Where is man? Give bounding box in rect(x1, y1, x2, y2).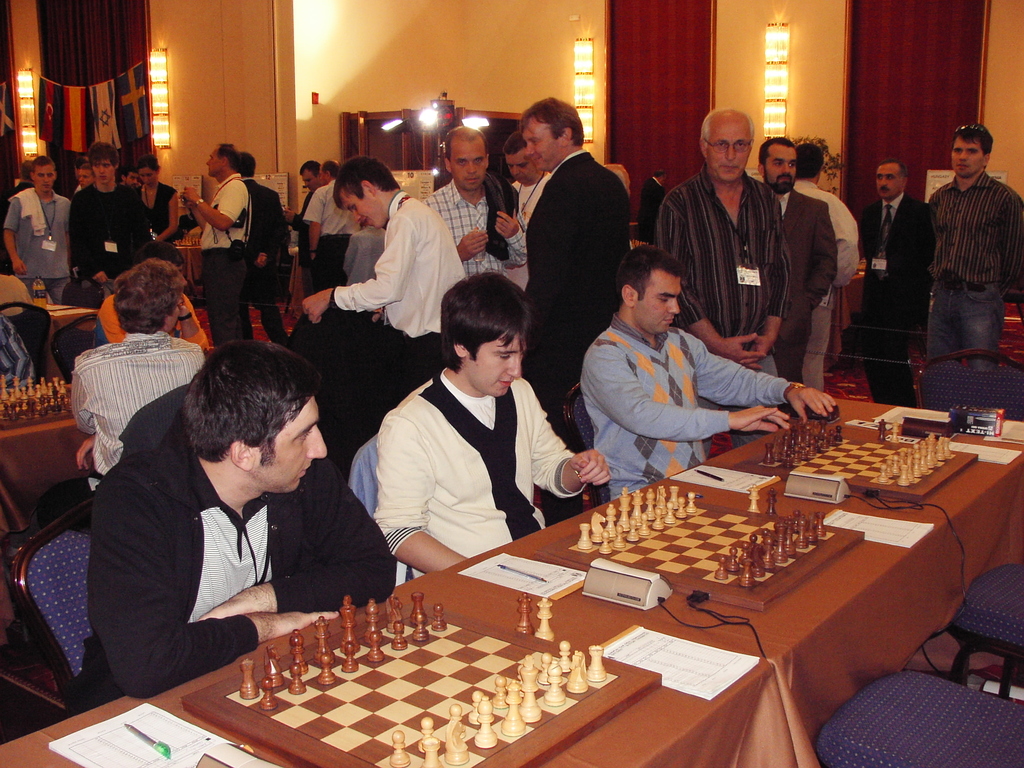
rect(789, 140, 860, 396).
